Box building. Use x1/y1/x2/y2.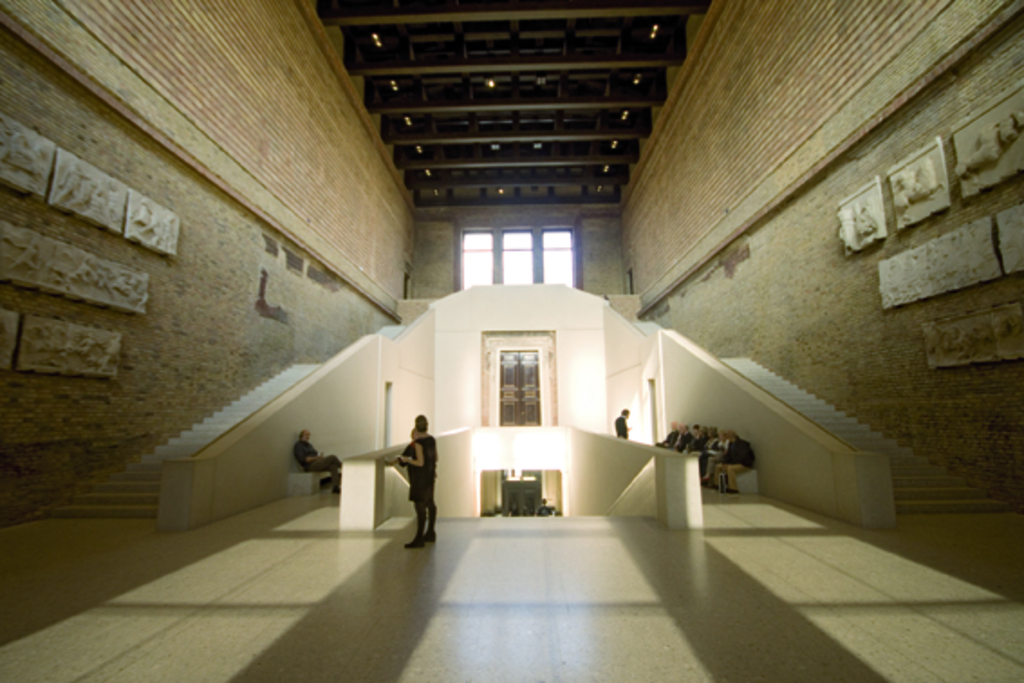
0/0/1022/681.
